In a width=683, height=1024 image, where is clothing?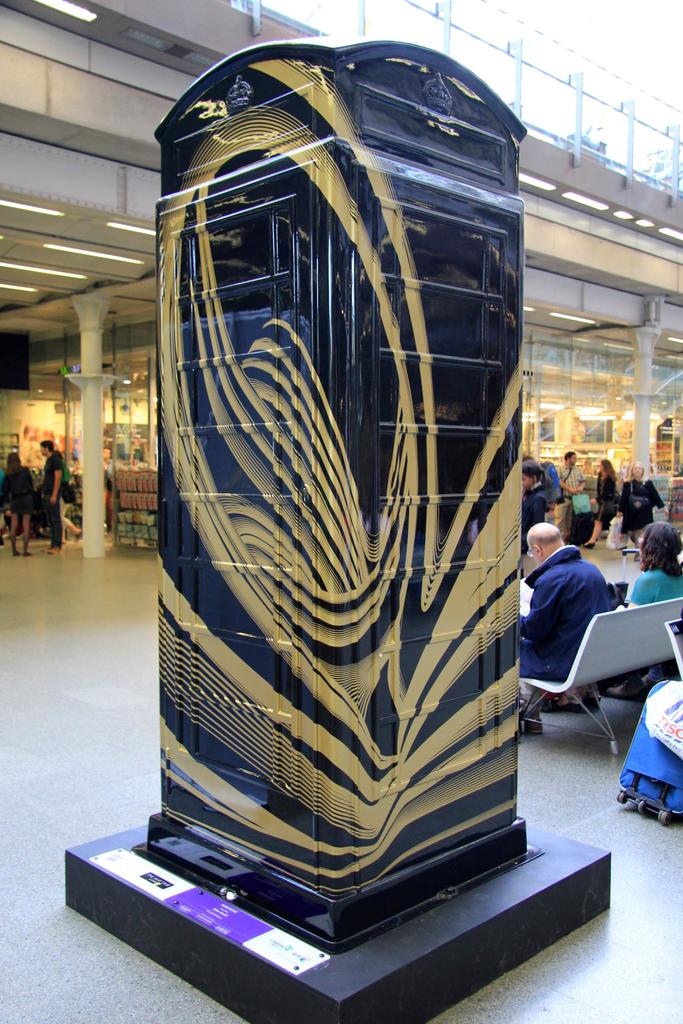
bbox(539, 460, 563, 507).
